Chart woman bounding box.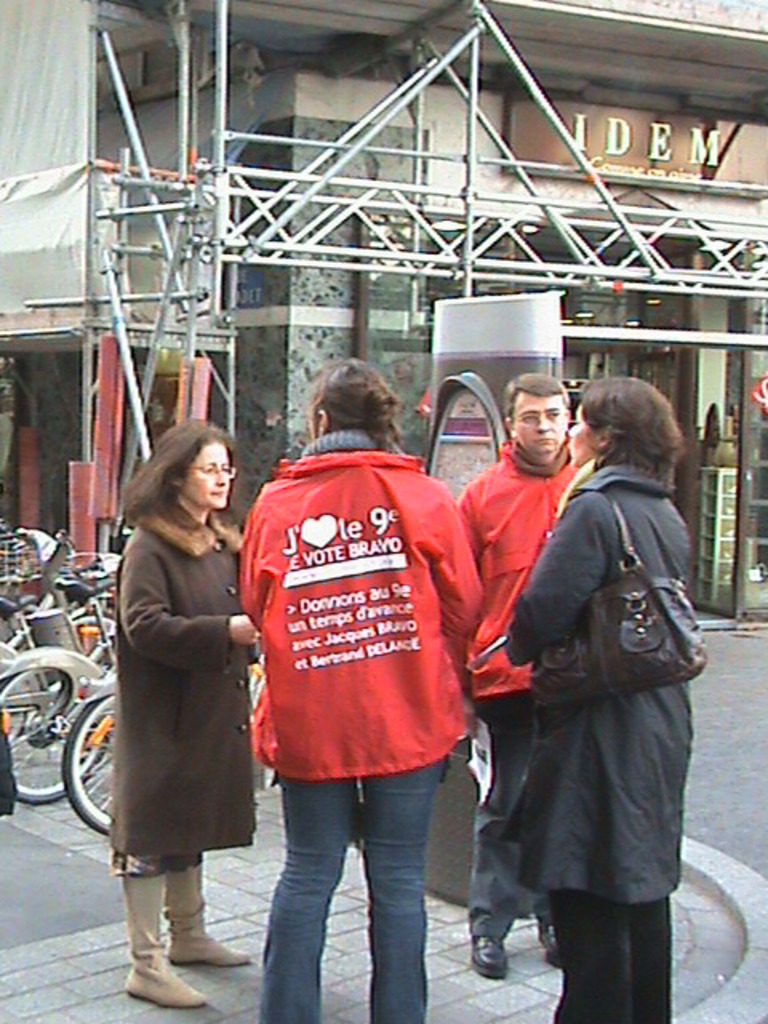
Charted: bbox=(504, 371, 694, 1022).
